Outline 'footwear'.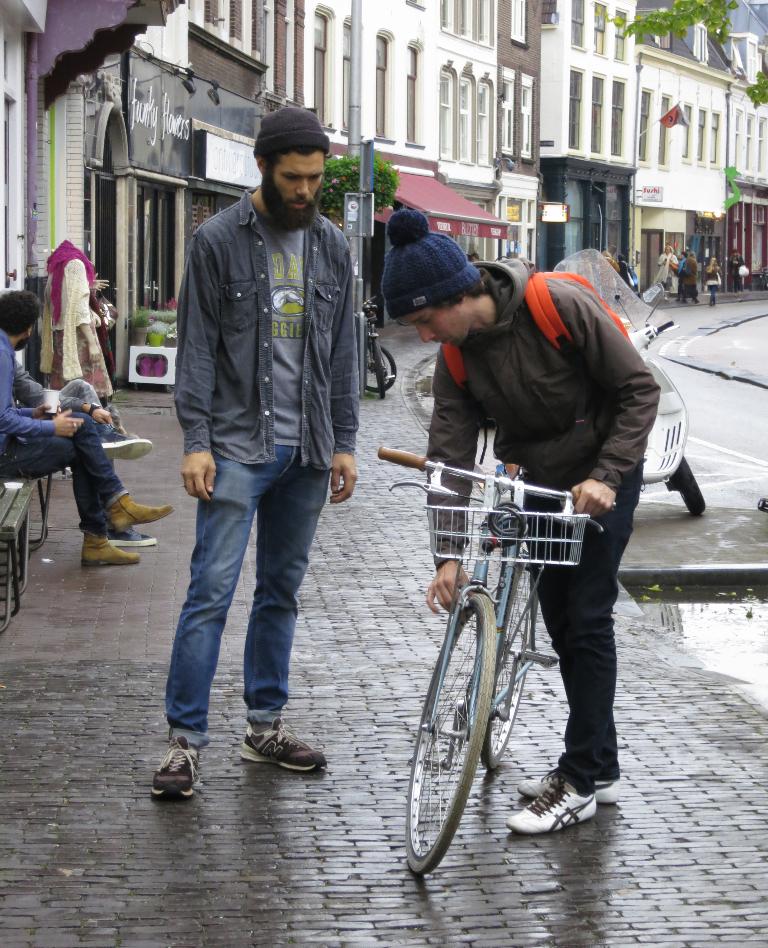
Outline: region(108, 525, 163, 548).
